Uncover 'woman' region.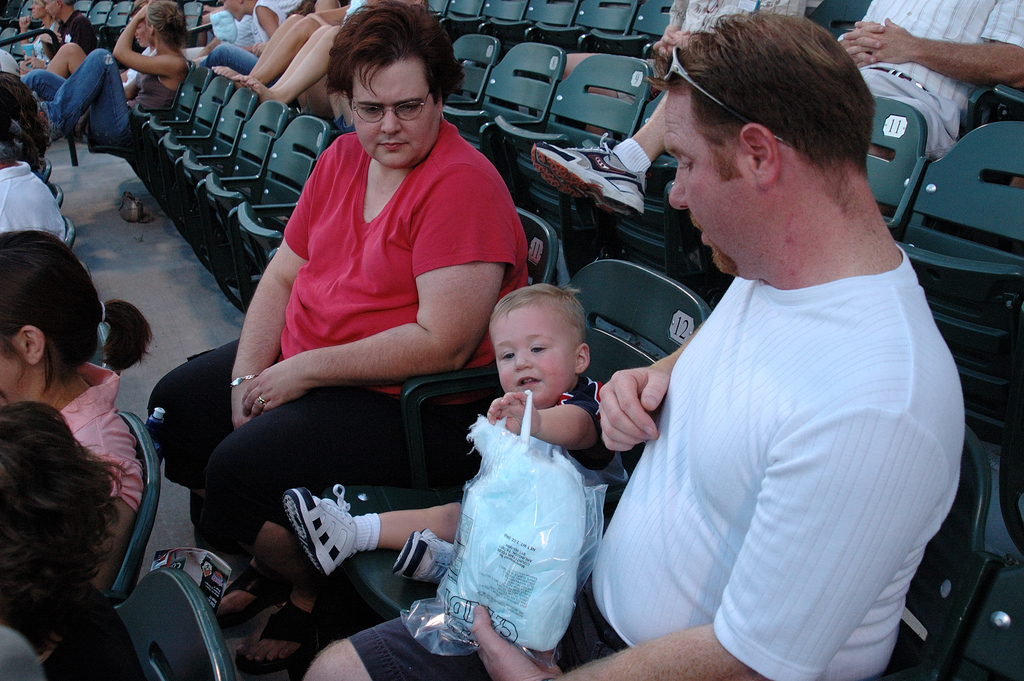
Uncovered: select_region(0, 231, 158, 568).
